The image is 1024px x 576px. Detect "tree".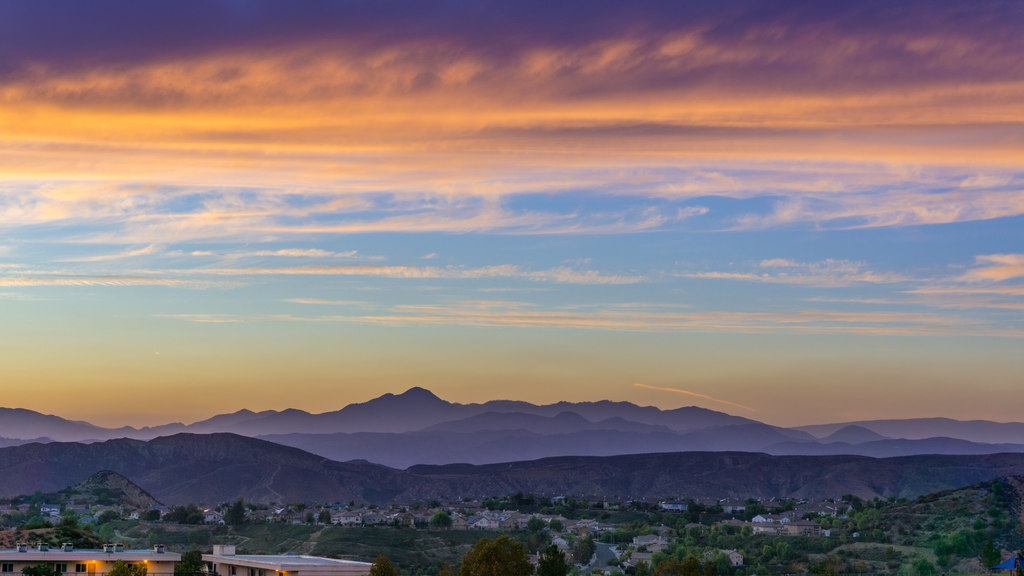
Detection: pyautogui.locateOnScreen(925, 520, 1014, 575).
